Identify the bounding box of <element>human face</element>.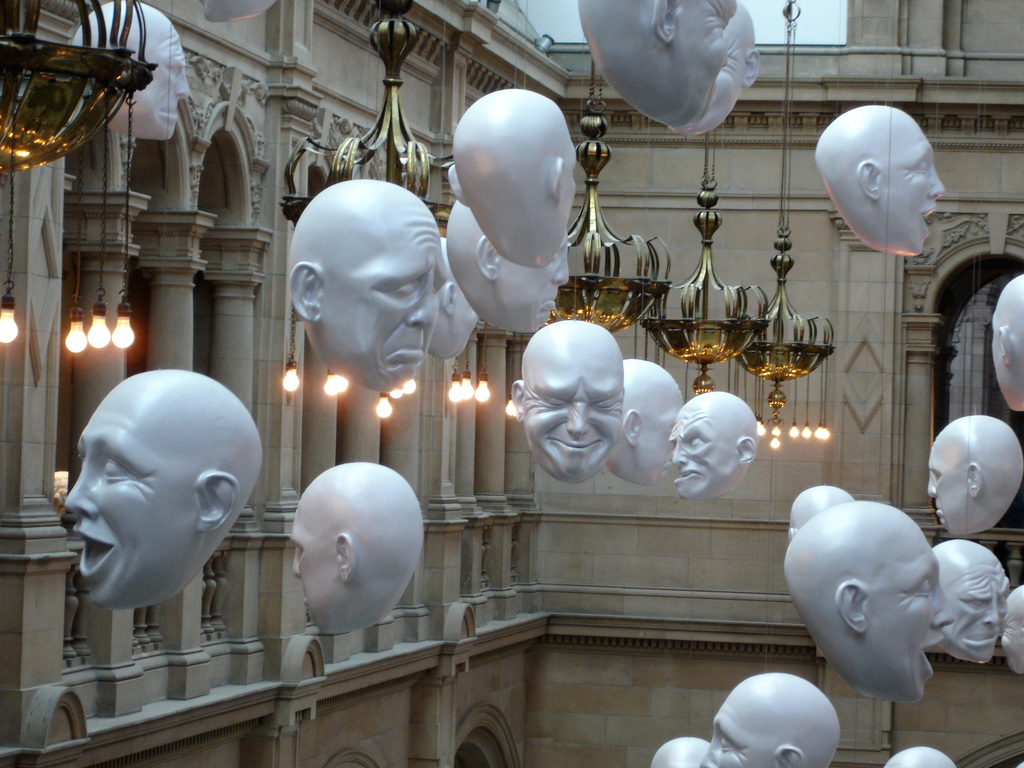
locate(869, 529, 952, 692).
